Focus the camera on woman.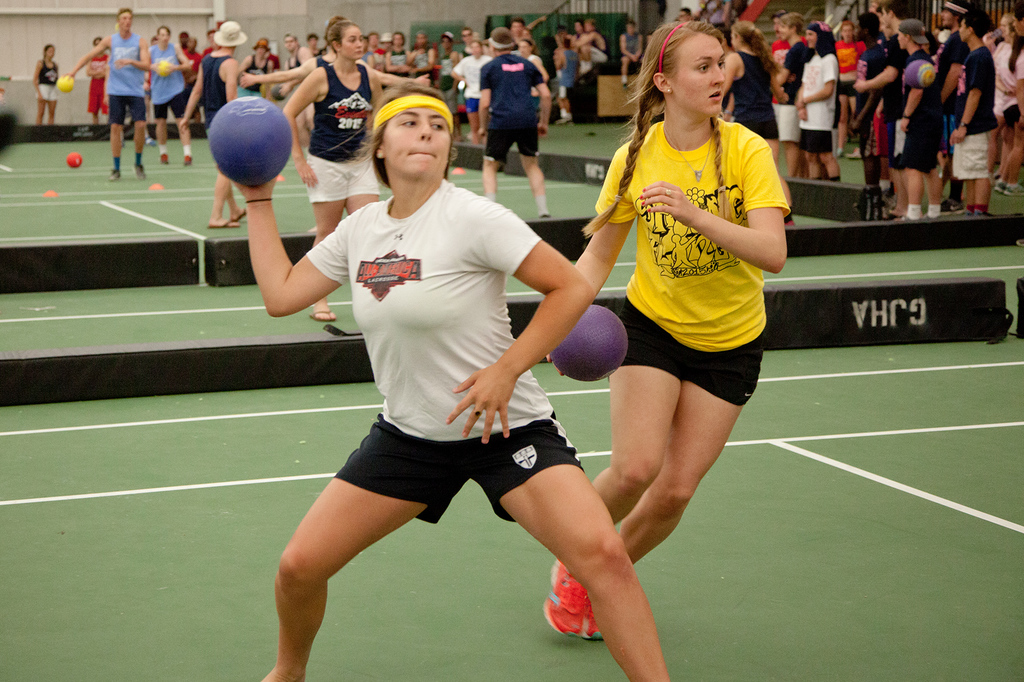
Focus region: box(988, 12, 1016, 166).
